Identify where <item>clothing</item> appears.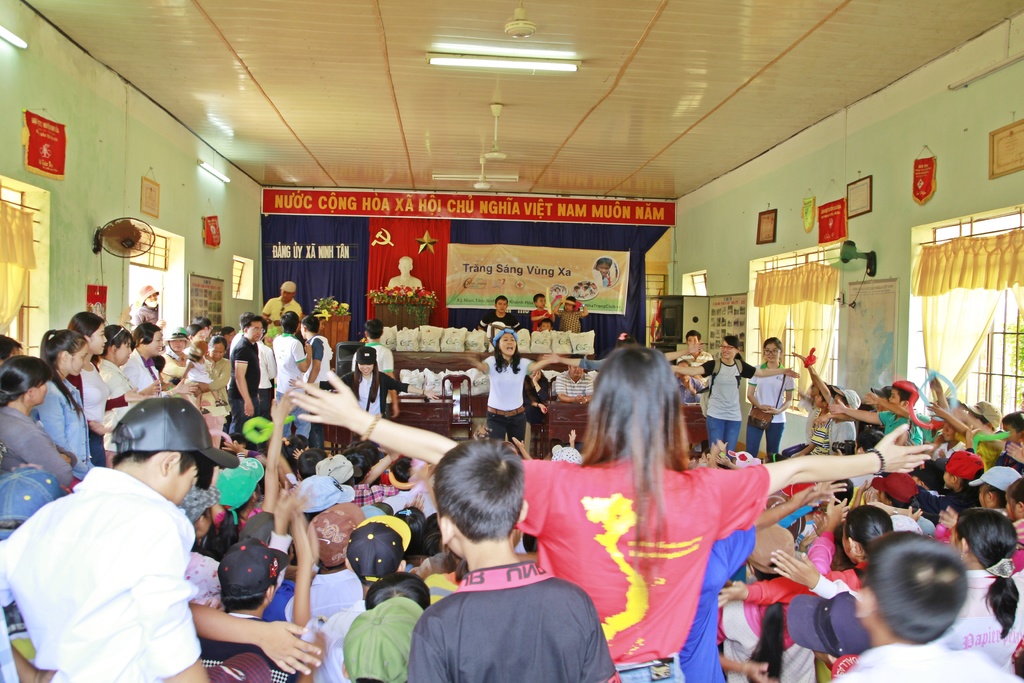
Appears at 225, 340, 260, 434.
